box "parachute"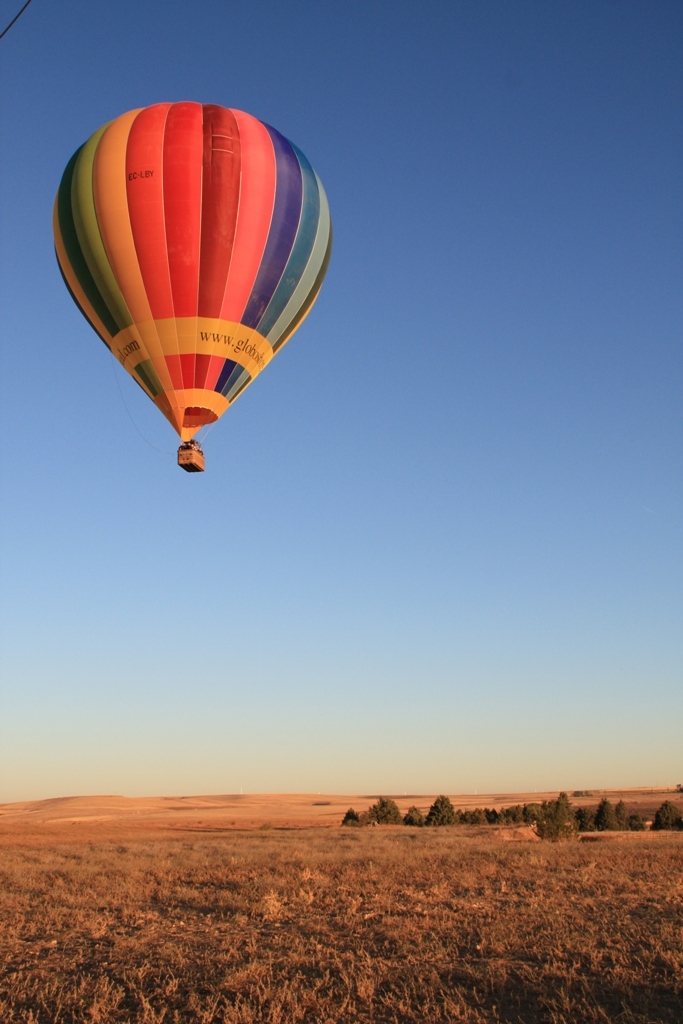
[49, 100, 335, 462]
